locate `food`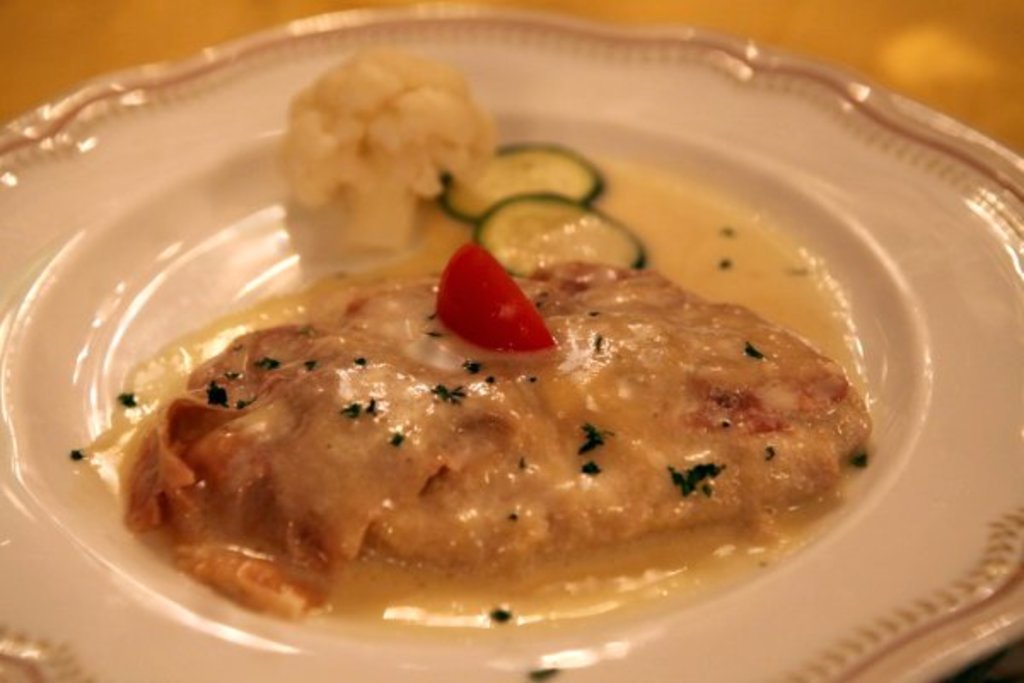
x1=101 y1=68 x2=944 y2=644
